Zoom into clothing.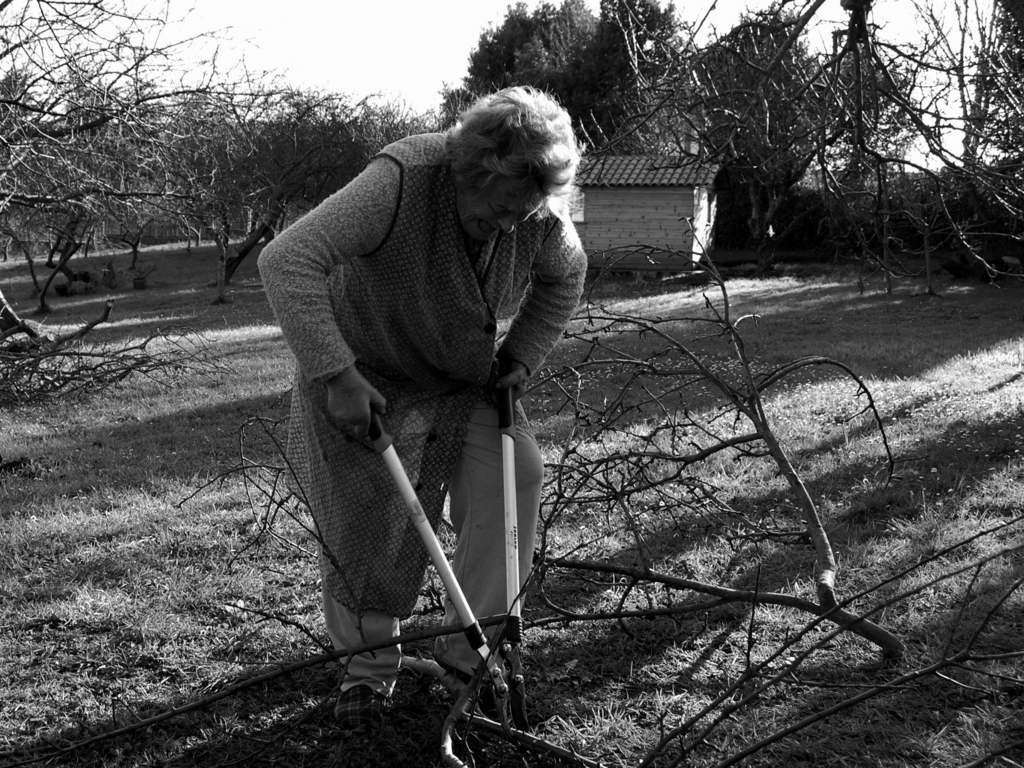
Zoom target: crop(258, 132, 588, 695).
